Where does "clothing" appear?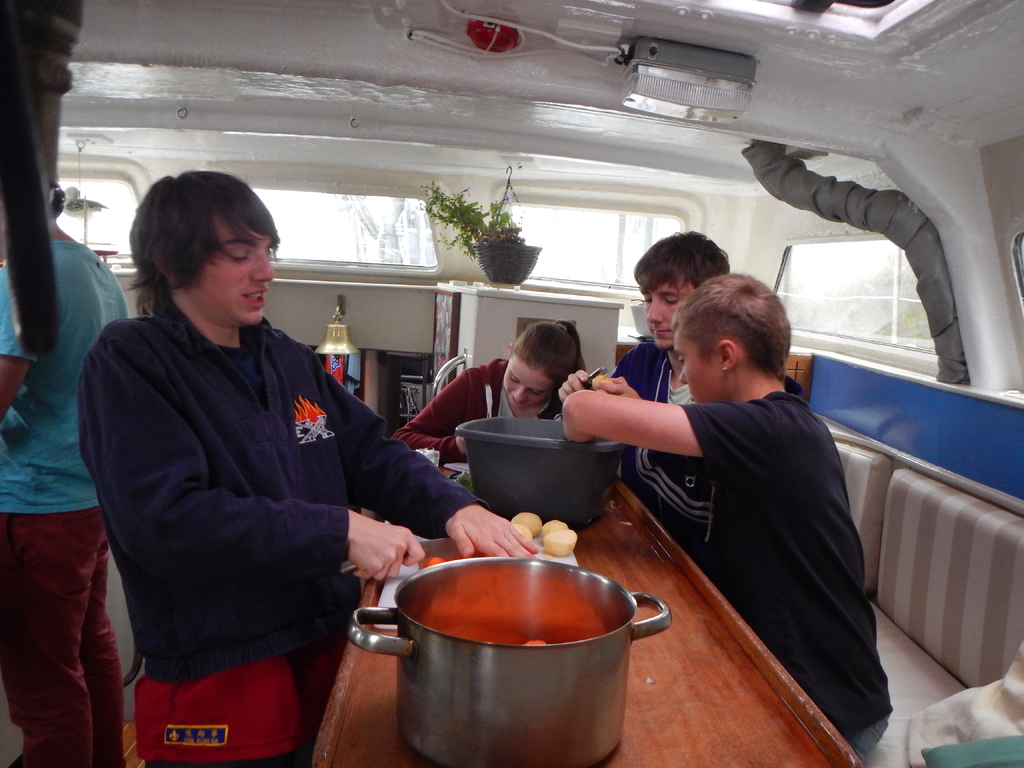
Appears at (left=679, top=375, right=888, bottom=752).
